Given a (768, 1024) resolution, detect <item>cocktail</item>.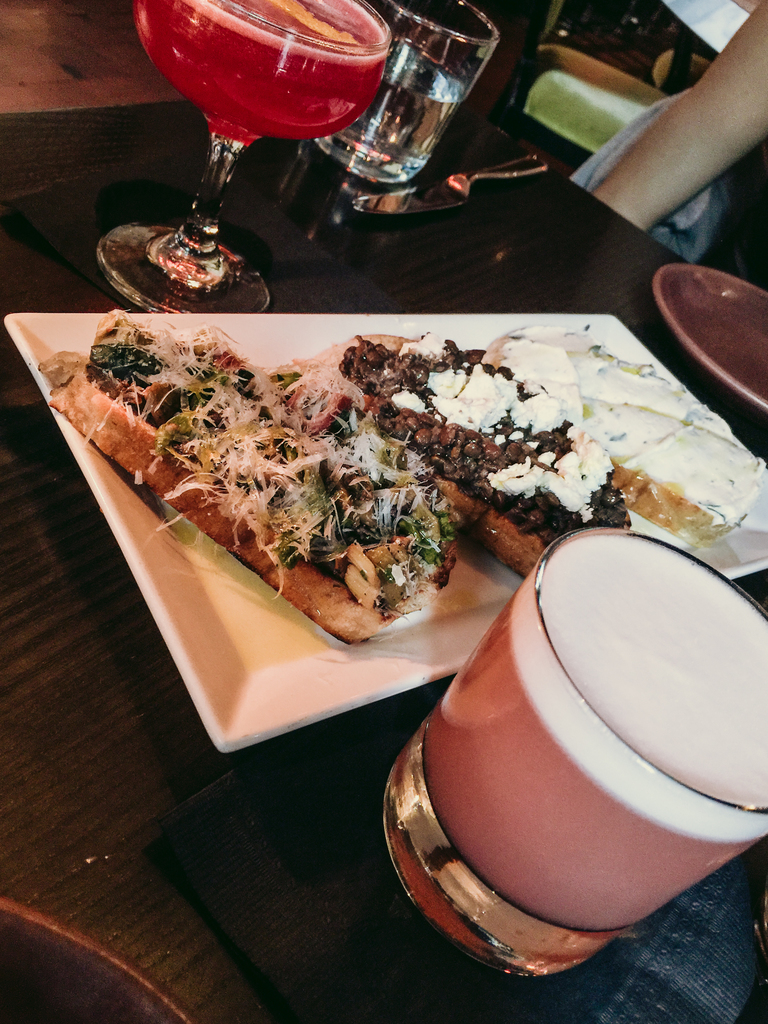
385:528:767:984.
